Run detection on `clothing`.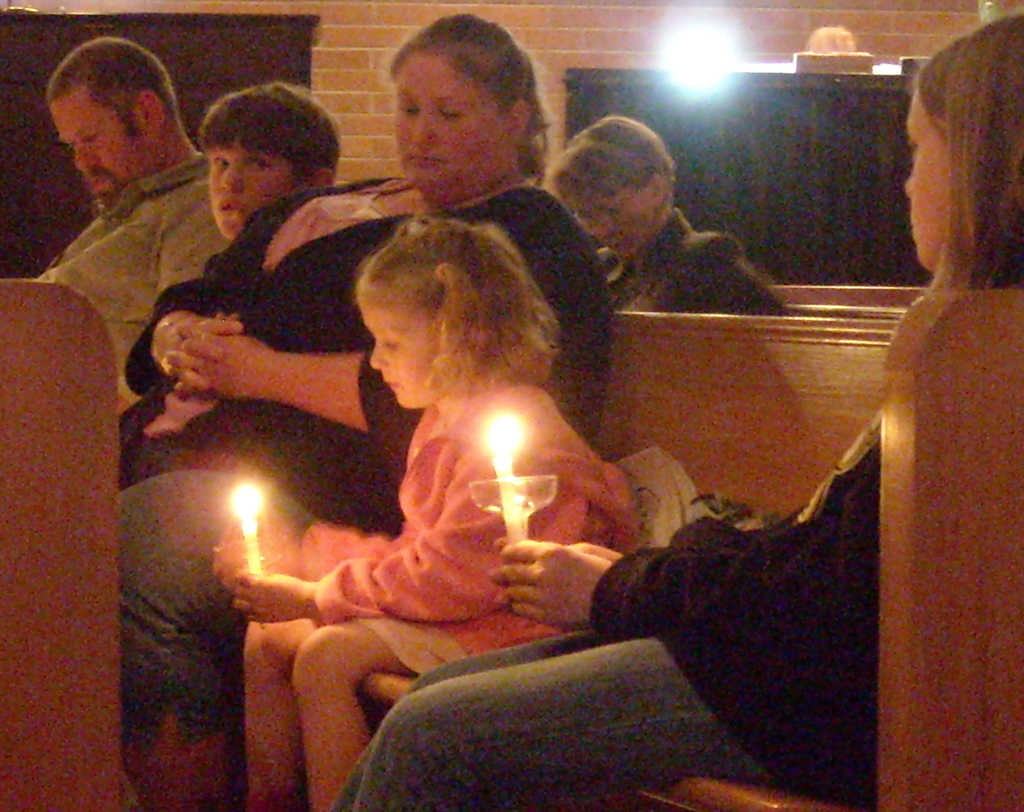
Result: x1=322 y1=626 x2=768 y2=811.
